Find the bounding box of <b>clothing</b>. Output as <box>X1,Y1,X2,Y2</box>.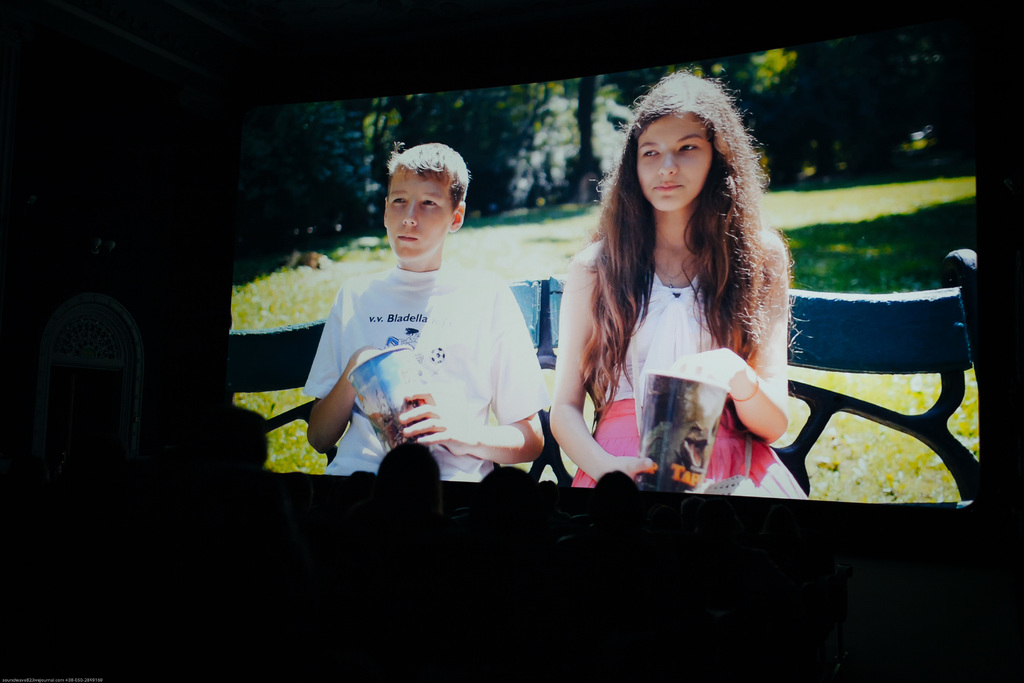
<box>575,270,814,503</box>.
